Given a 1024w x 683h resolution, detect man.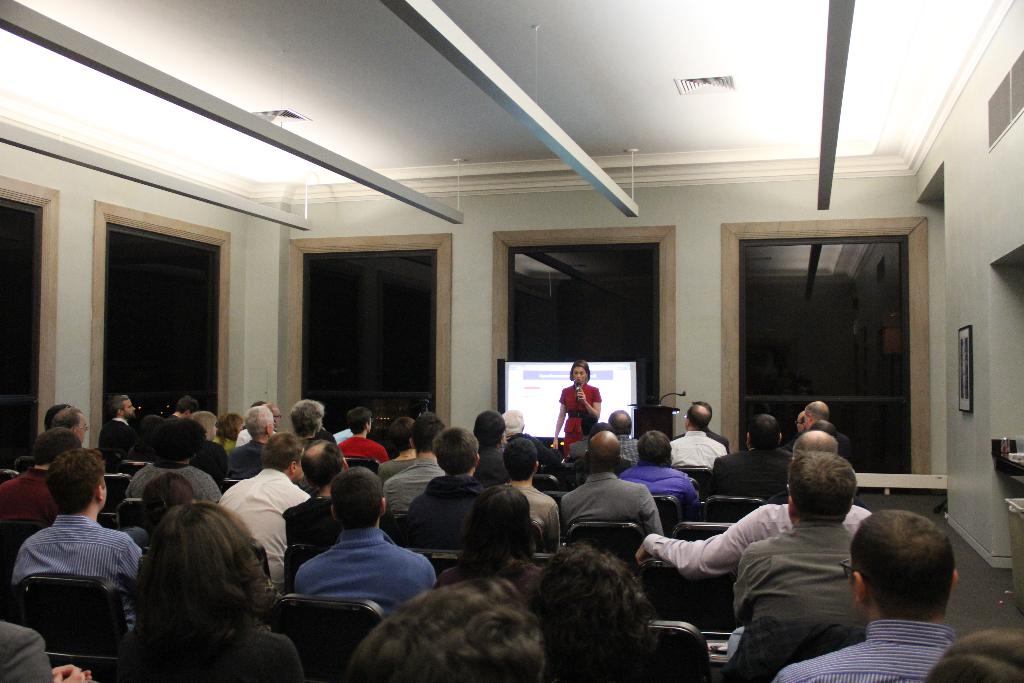
(x1=561, y1=425, x2=662, y2=536).
